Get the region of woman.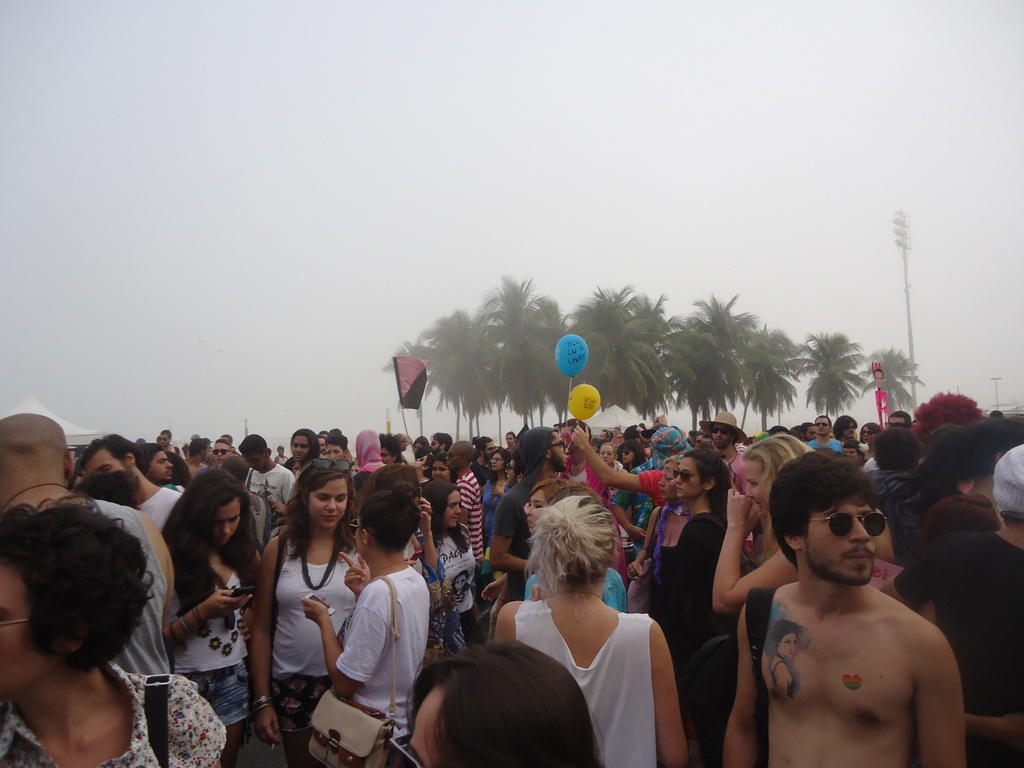
(x1=285, y1=429, x2=323, y2=477).
